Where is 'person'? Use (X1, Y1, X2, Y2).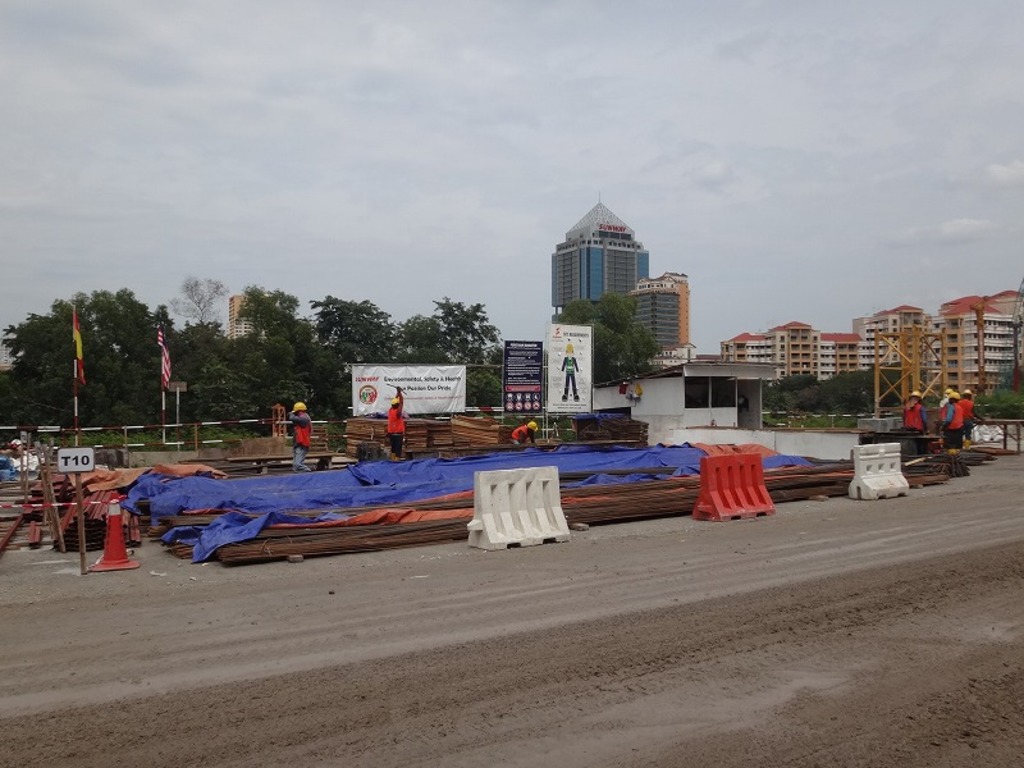
(954, 388, 986, 449).
